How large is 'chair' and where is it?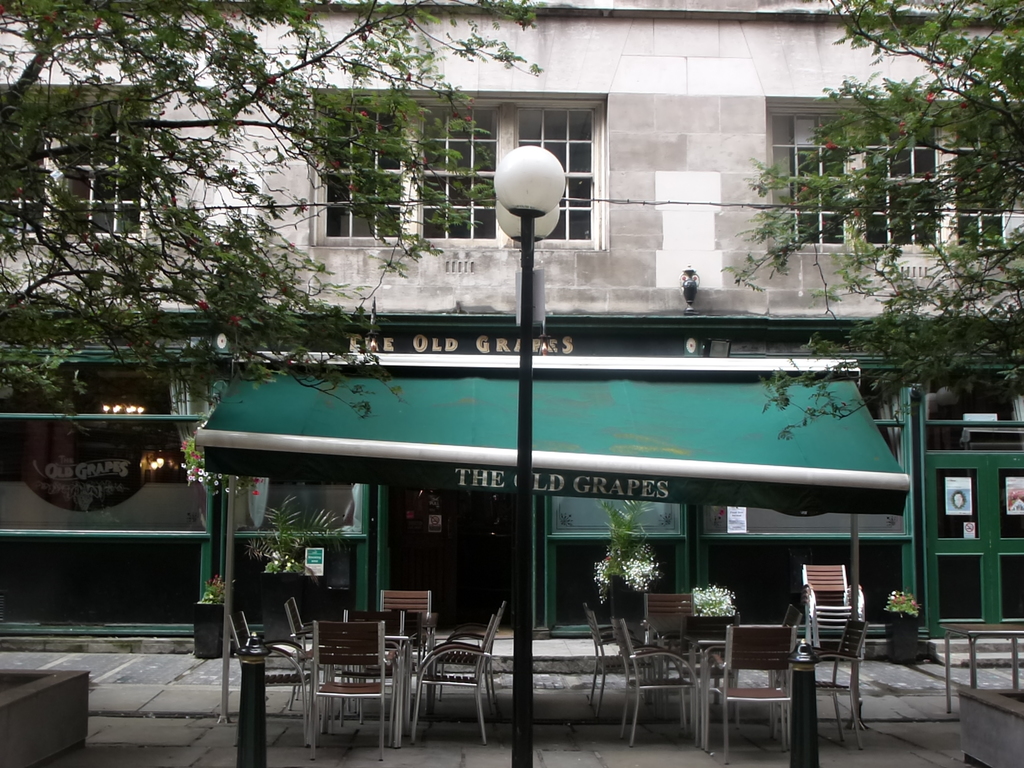
Bounding box: rect(800, 559, 863, 645).
